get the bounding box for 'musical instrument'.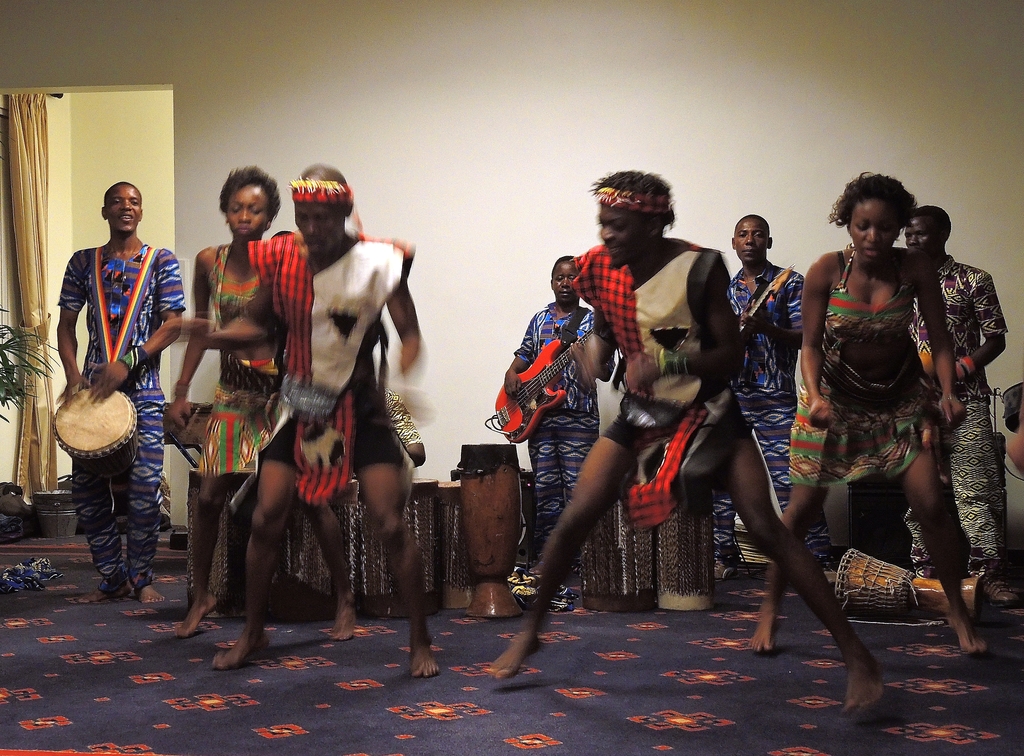
bbox=[488, 315, 600, 460].
